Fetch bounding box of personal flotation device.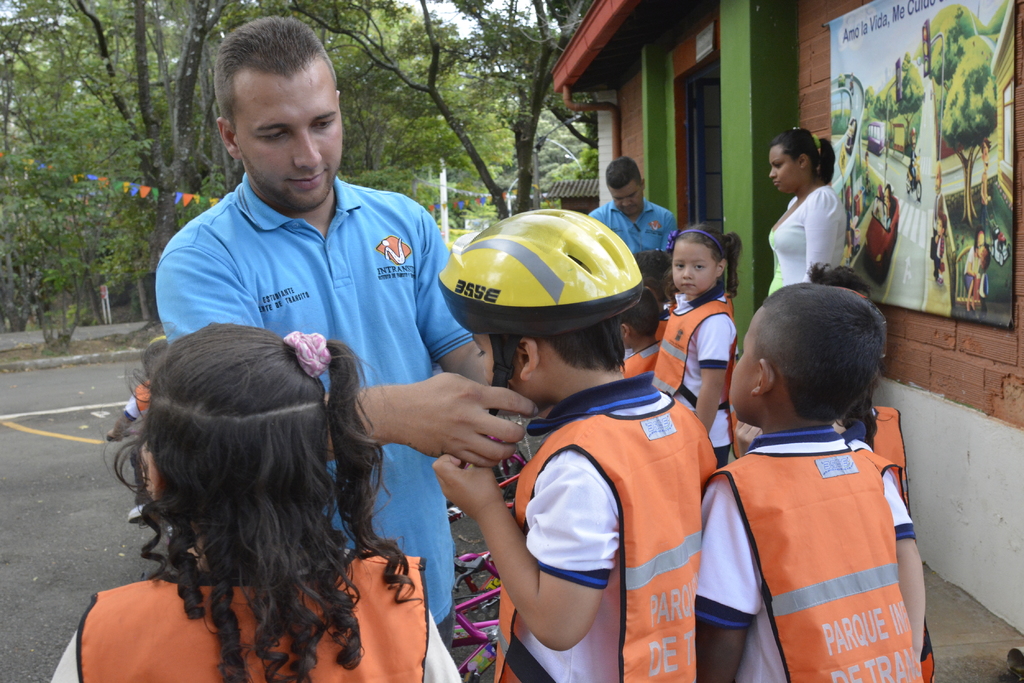
Bbox: <box>698,436,909,680</box>.
